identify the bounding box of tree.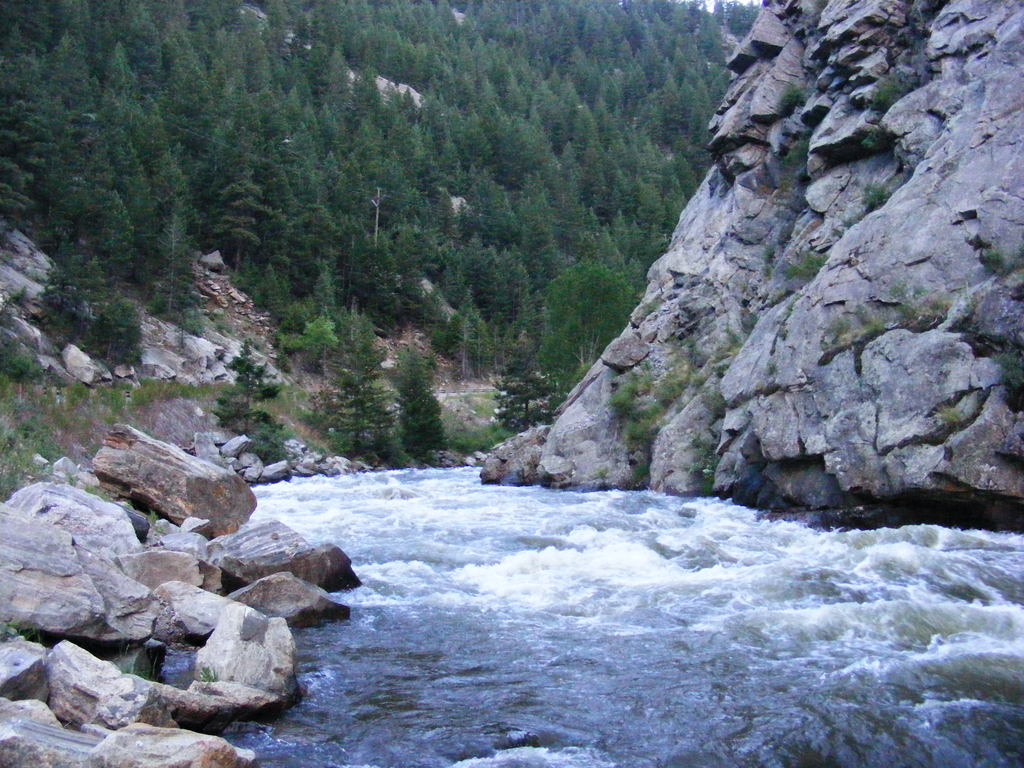
(left=101, top=0, right=189, bottom=72).
